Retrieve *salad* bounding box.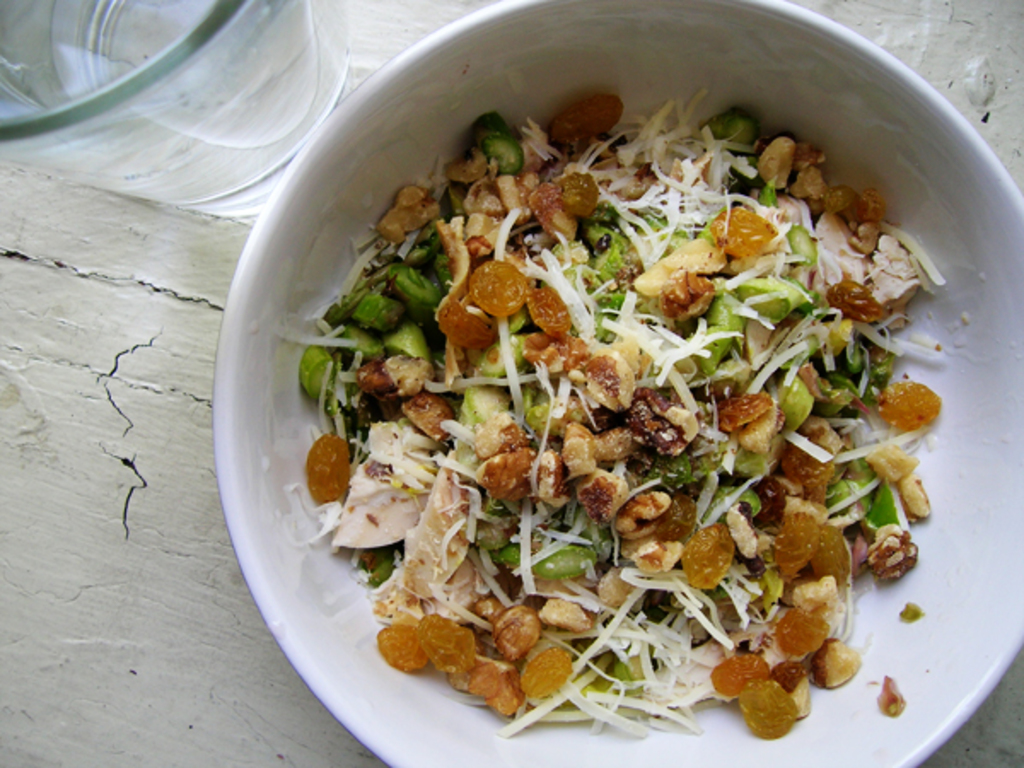
Bounding box: BBox(263, 63, 940, 741).
